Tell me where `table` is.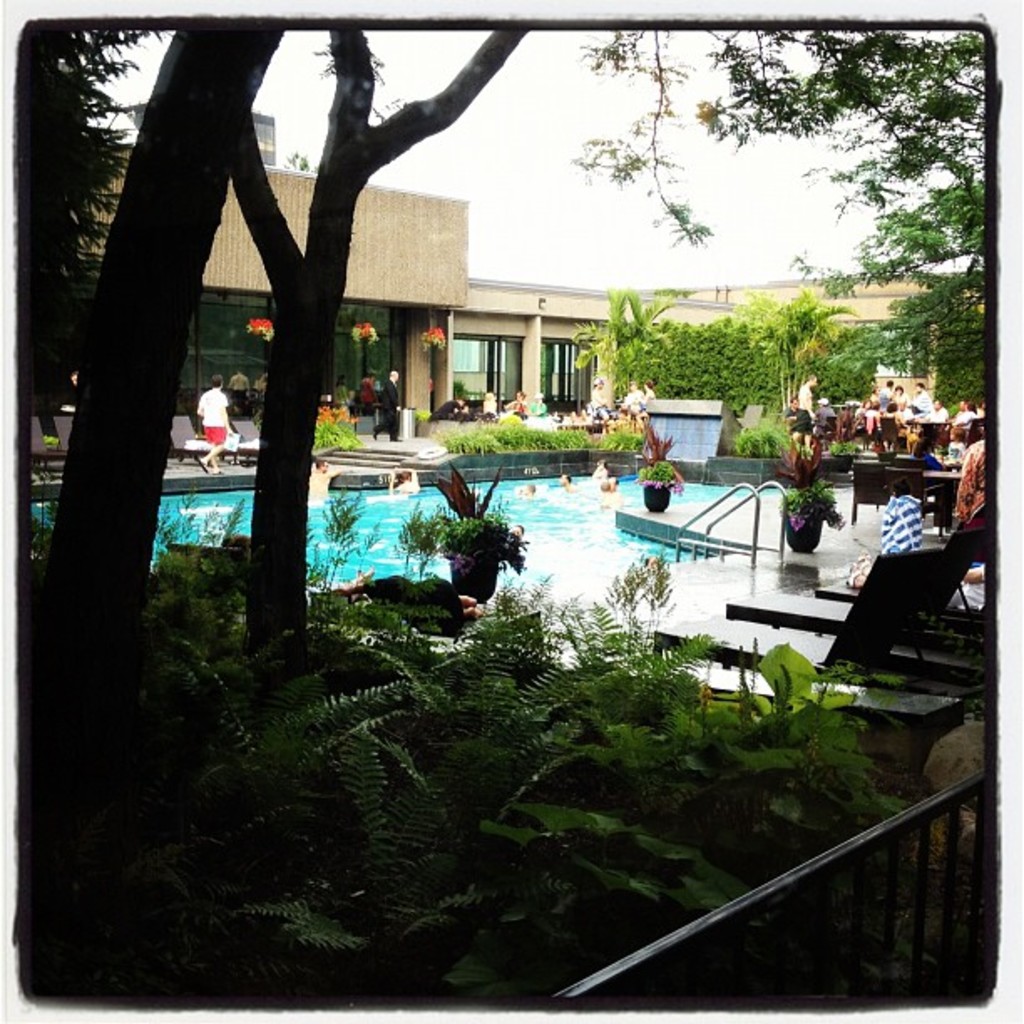
`table` is at box(912, 467, 962, 529).
